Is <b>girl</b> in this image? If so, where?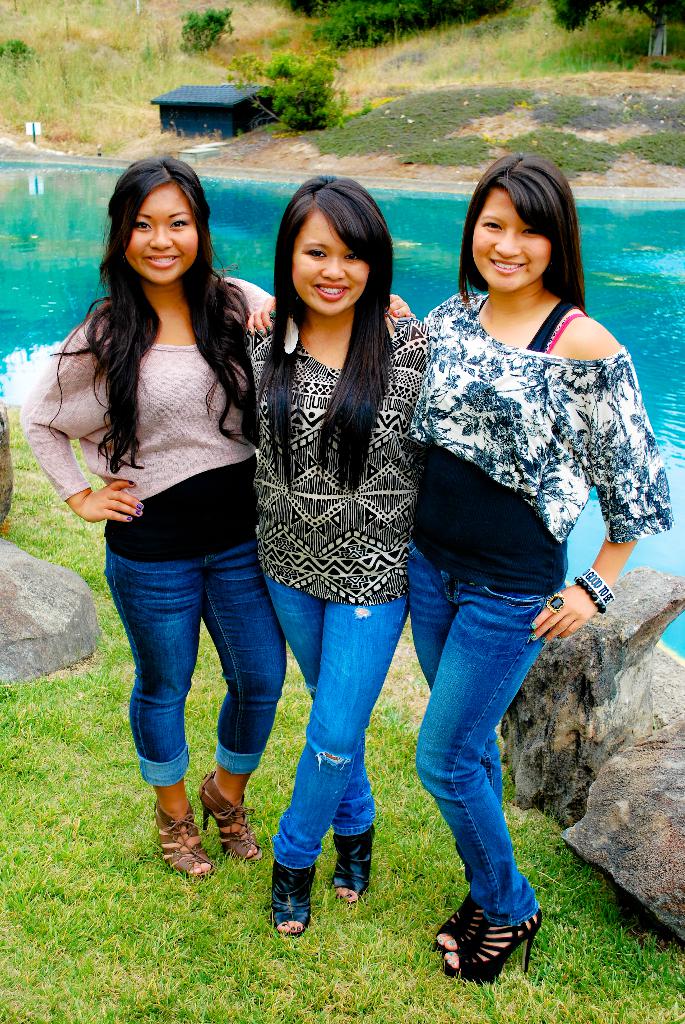
Yes, at 18/153/411/883.
